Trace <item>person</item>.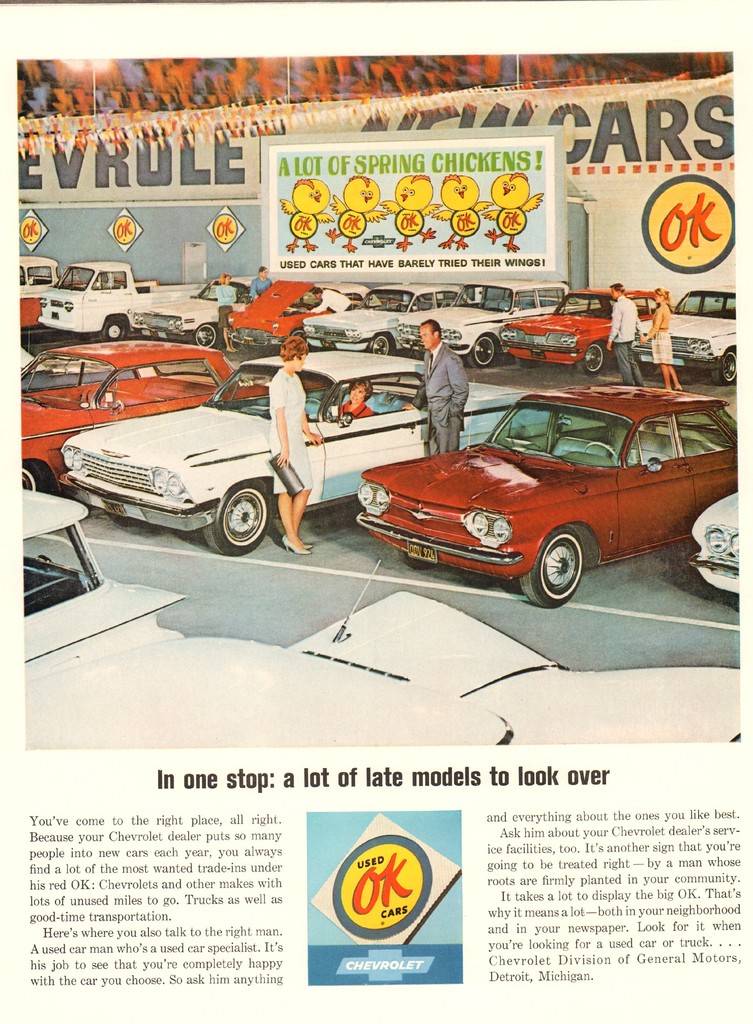
Traced to x1=604, y1=283, x2=641, y2=383.
